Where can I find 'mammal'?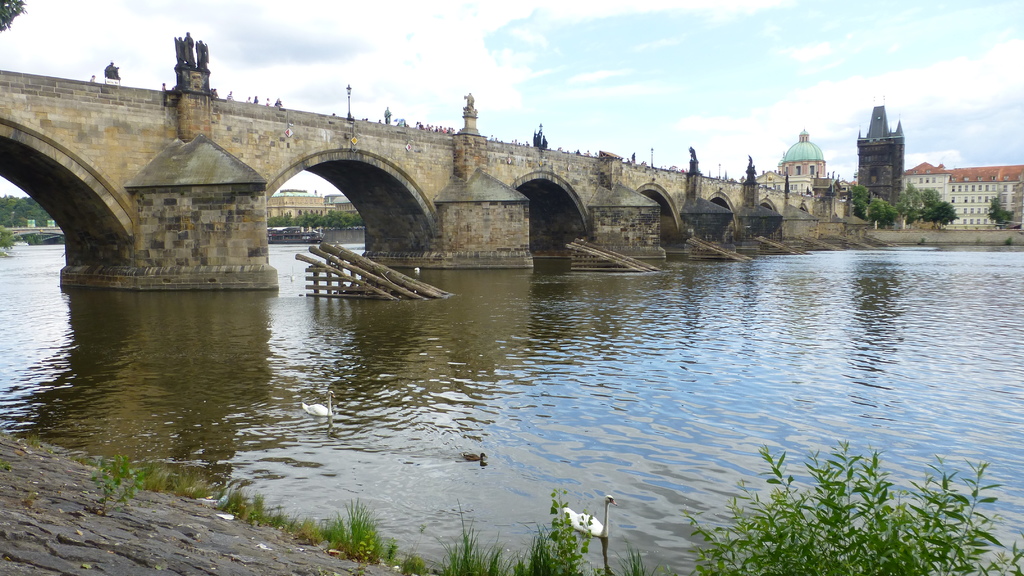
You can find it at {"x1": 640, "y1": 161, "x2": 643, "y2": 166}.
